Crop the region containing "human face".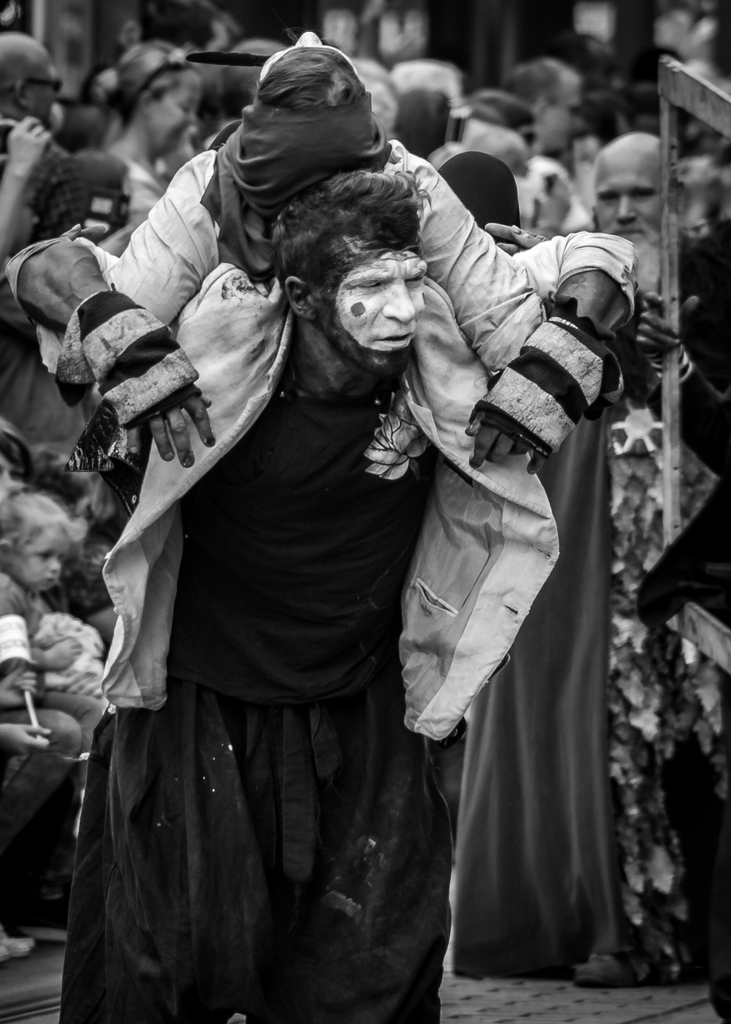
Crop region: {"x1": 20, "y1": 517, "x2": 72, "y2": 593}.
